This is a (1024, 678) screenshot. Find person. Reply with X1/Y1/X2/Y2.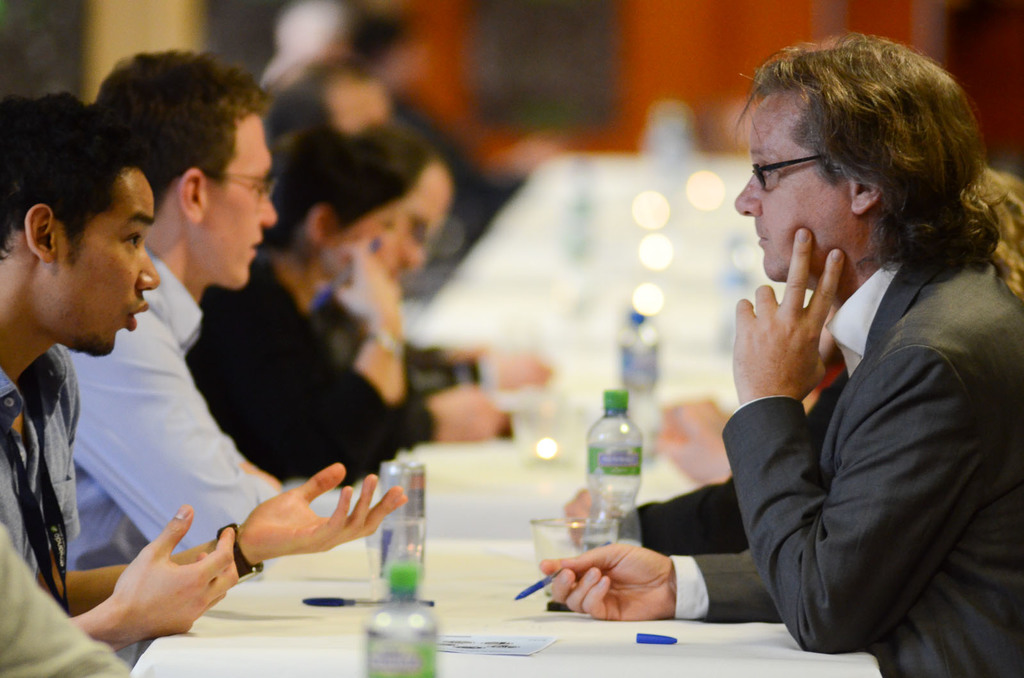
247/35/561/405.
